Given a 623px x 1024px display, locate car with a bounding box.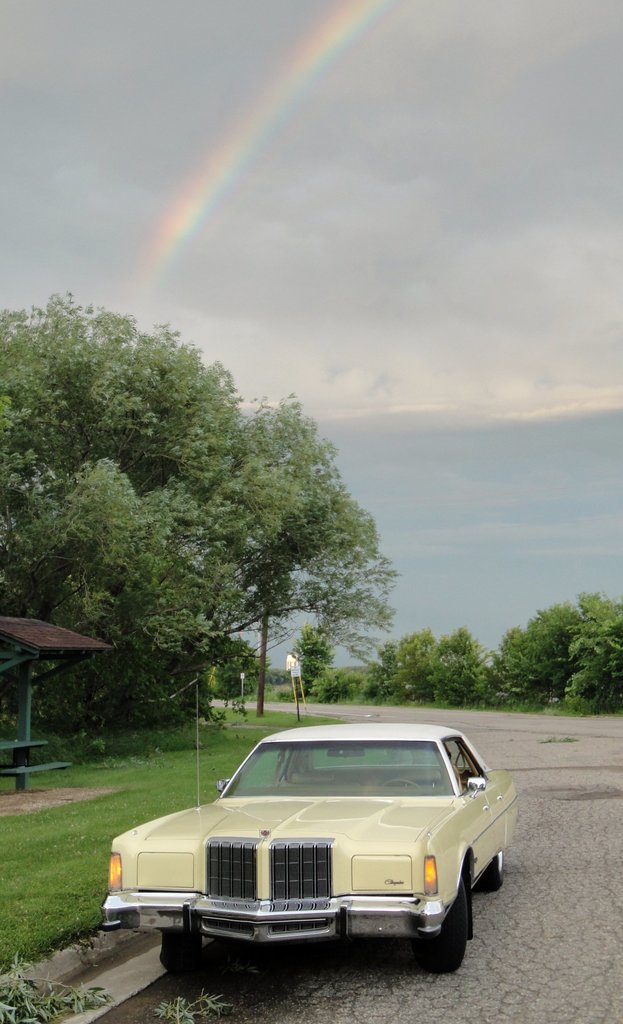
Located: <region>97, 719, 526, 975</region>.
